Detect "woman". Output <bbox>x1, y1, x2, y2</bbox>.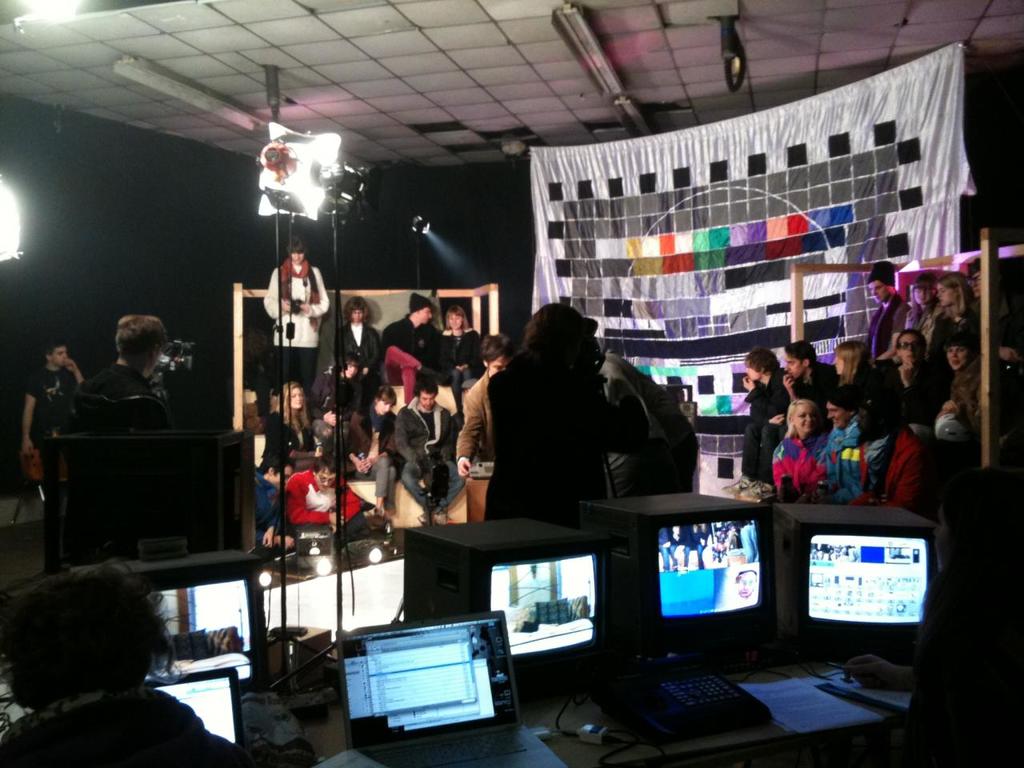
<bbox>906, 267, 981, 405</bbox>.
